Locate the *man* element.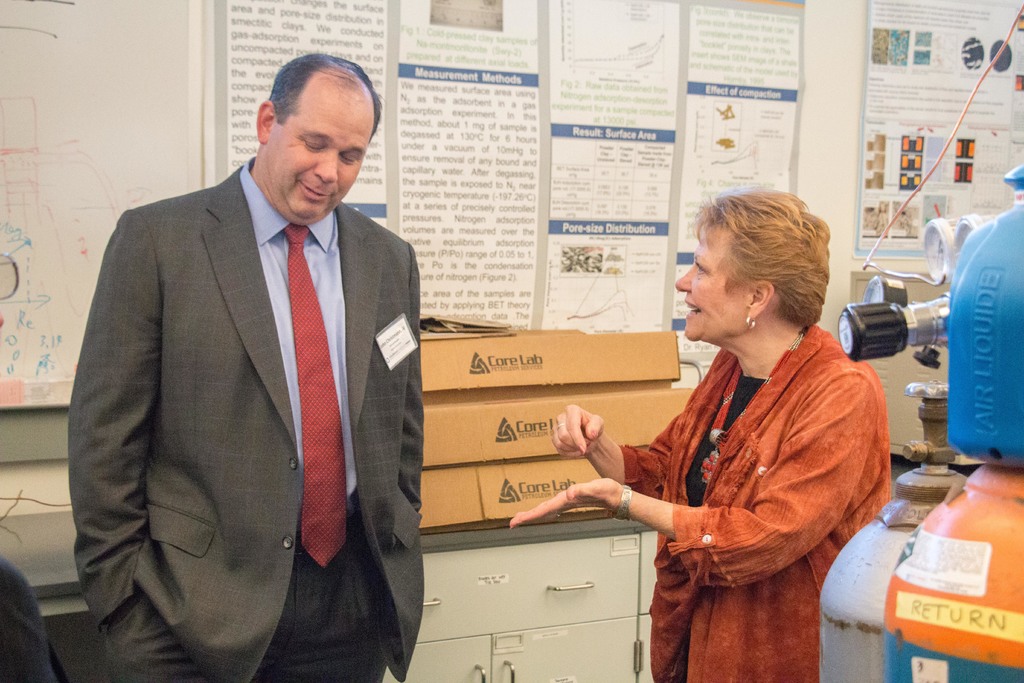
Element bbox: bbox(67, 53, 428, 682).
